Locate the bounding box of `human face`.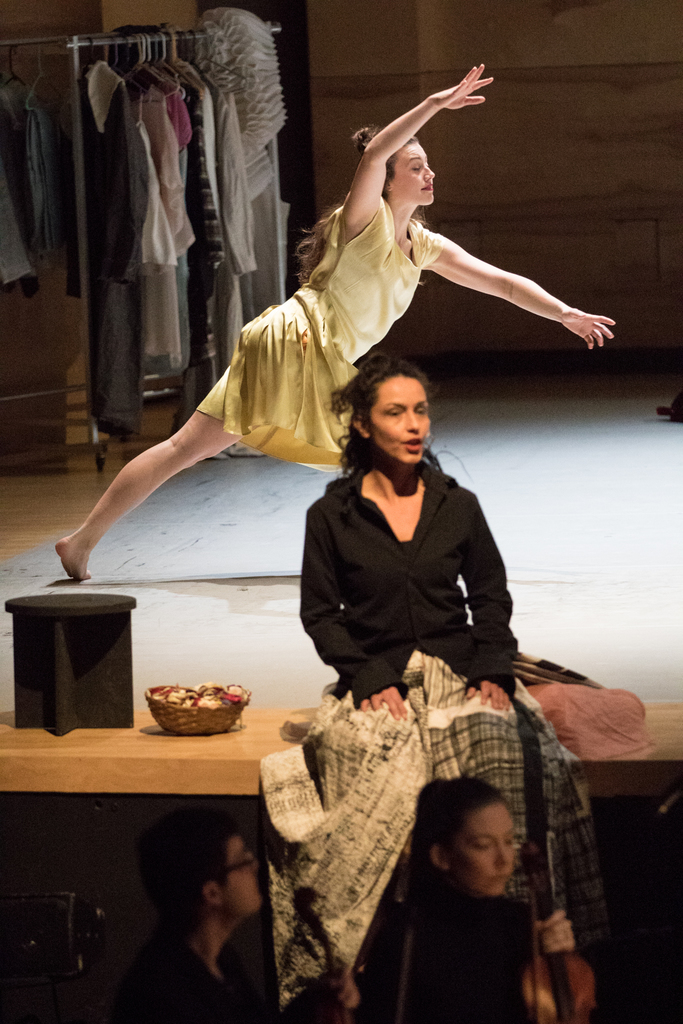
Bounding box: 220,836,257,921.
